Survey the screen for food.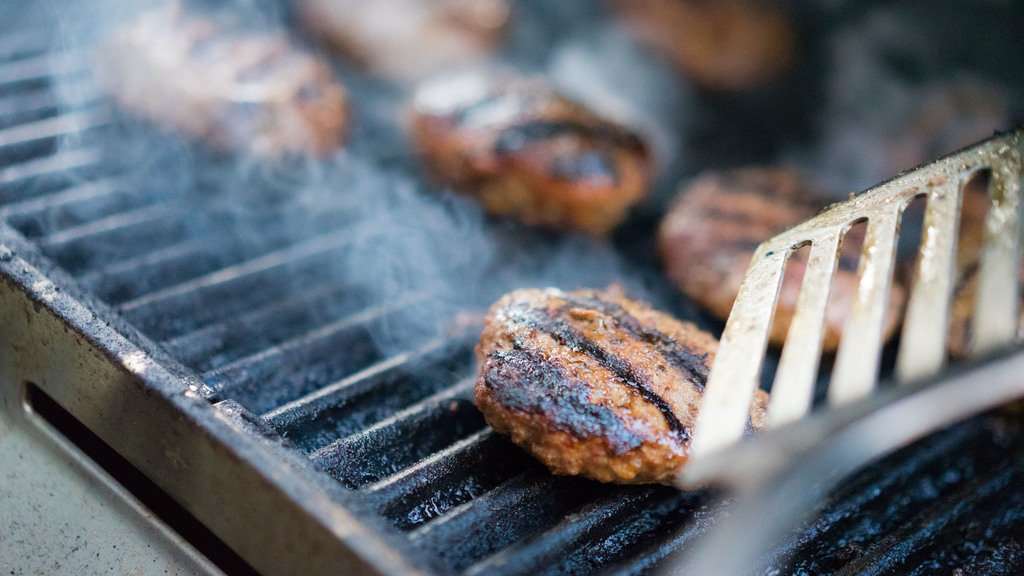
Survey found: l=660, t=171, r=911, b=351.
